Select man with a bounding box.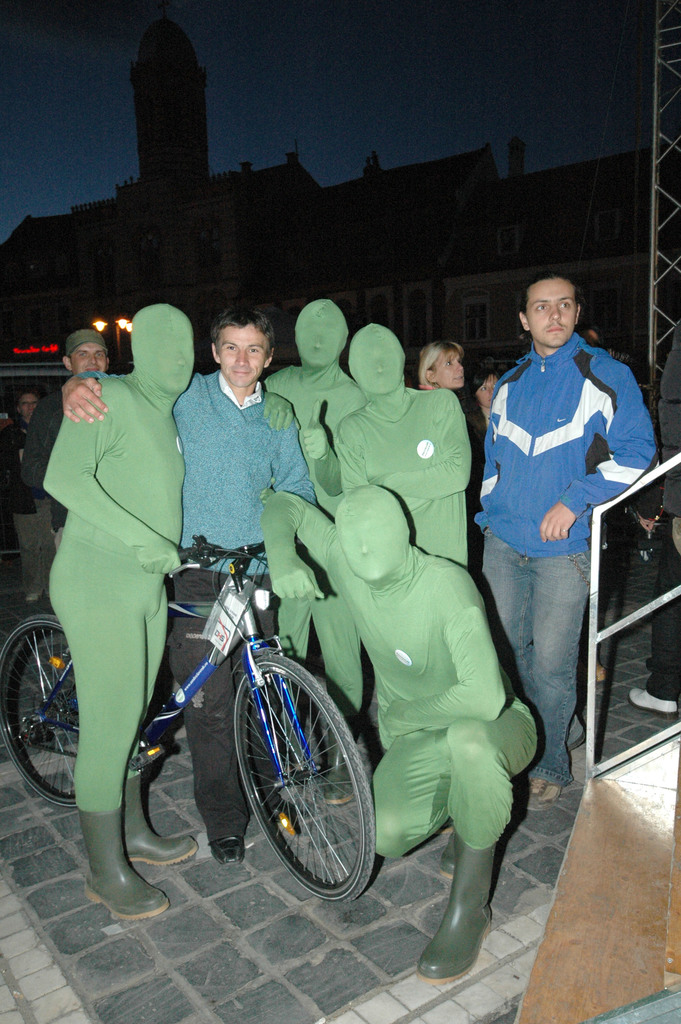
left=469, top=252, right=633, bottom=832.
